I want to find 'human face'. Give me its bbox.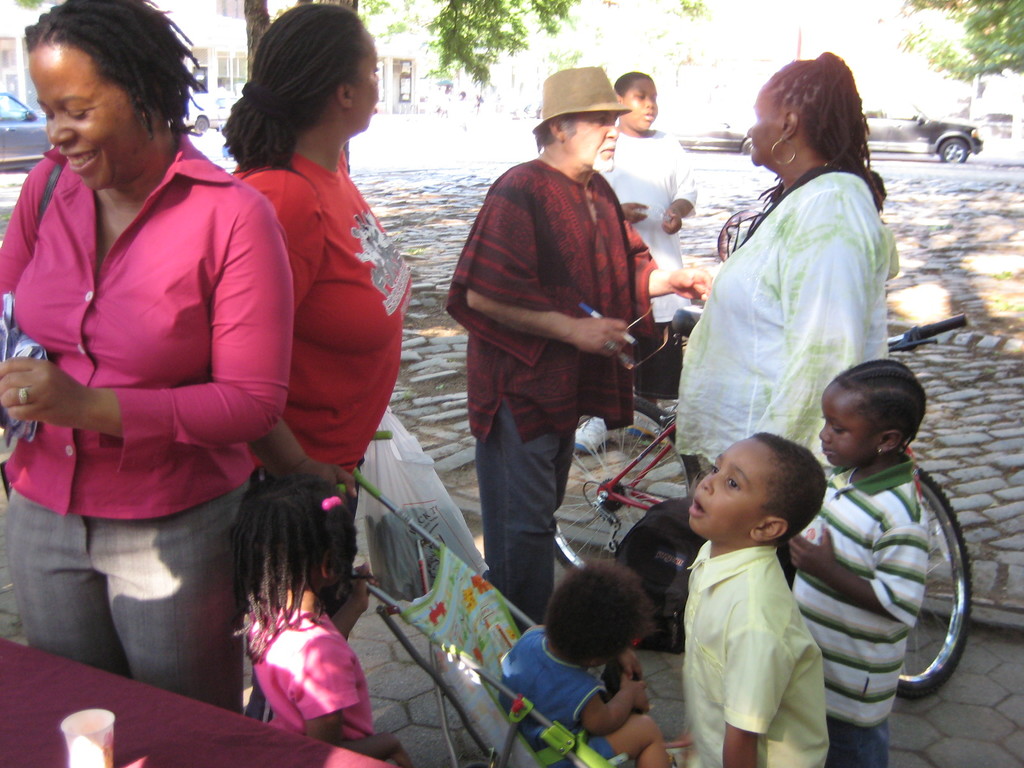
l=748, t=87, r=784, b=159.
